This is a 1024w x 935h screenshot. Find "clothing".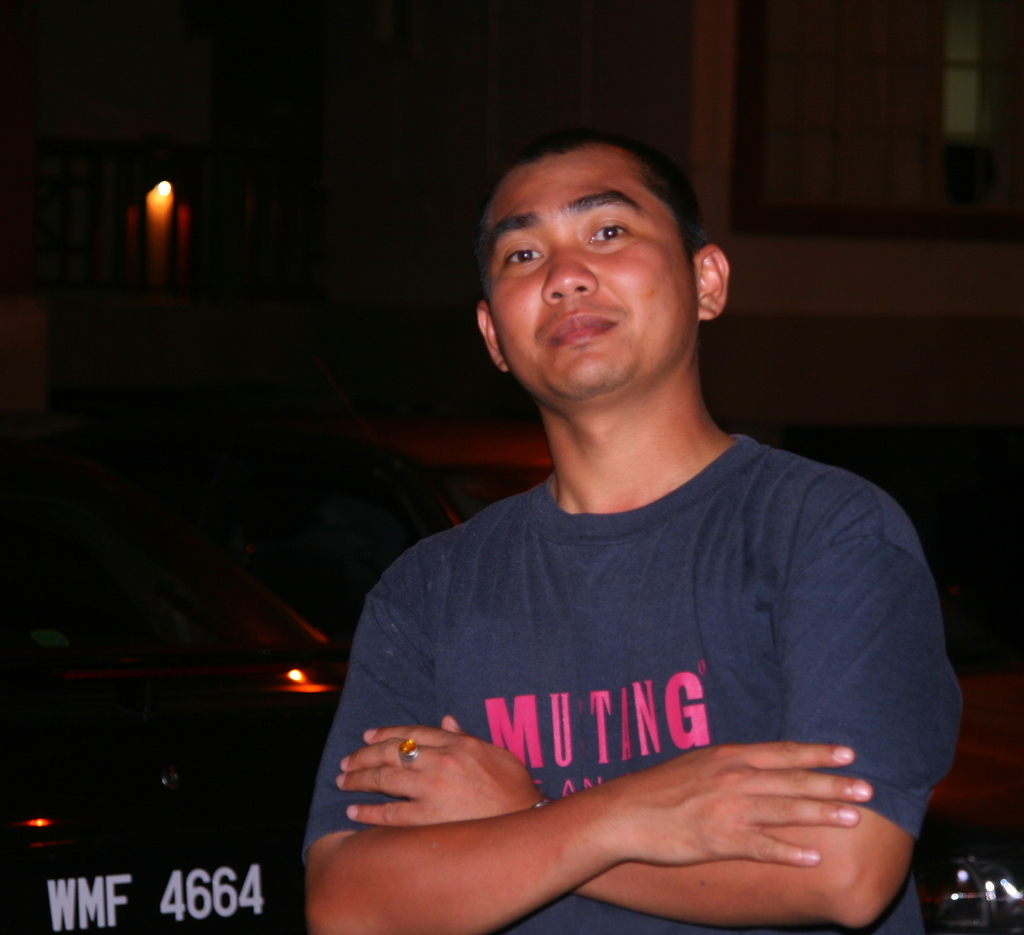
Bounding box: 333/361/936/918.
